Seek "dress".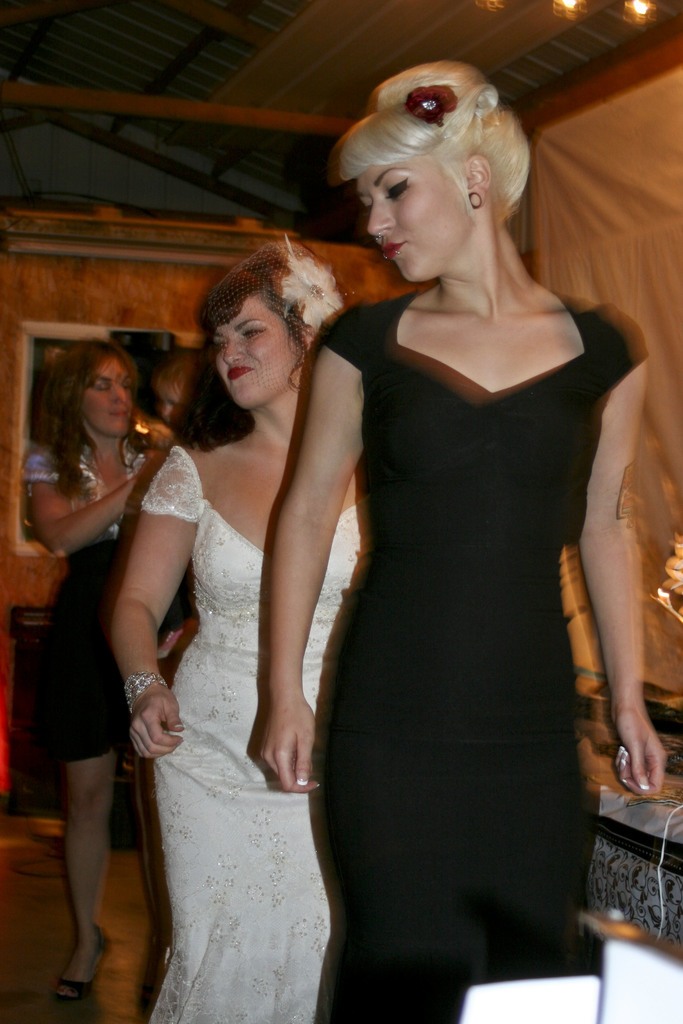
141:443:360:1023.
